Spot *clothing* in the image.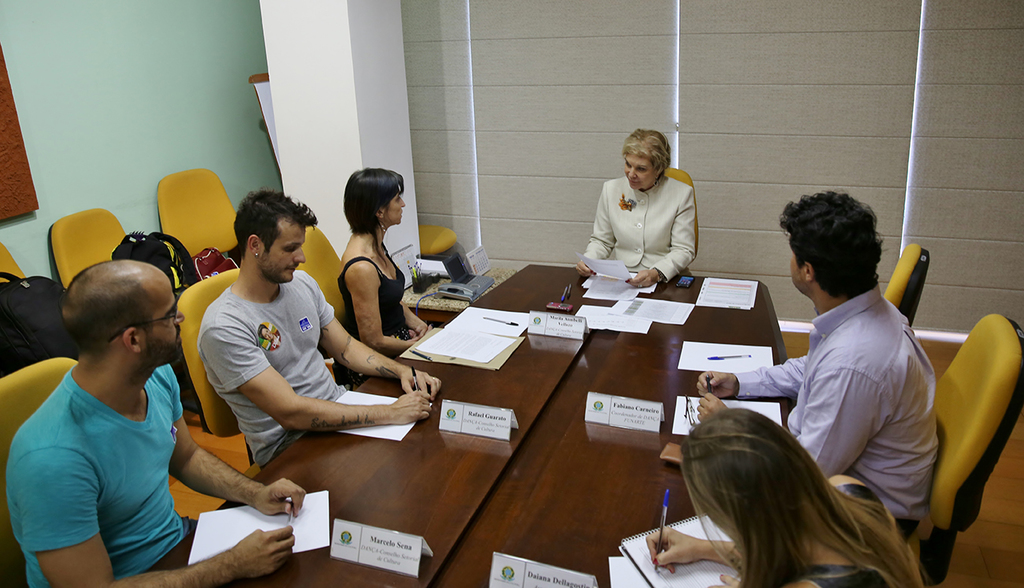
*clothing* found at 332 253 416 339.
